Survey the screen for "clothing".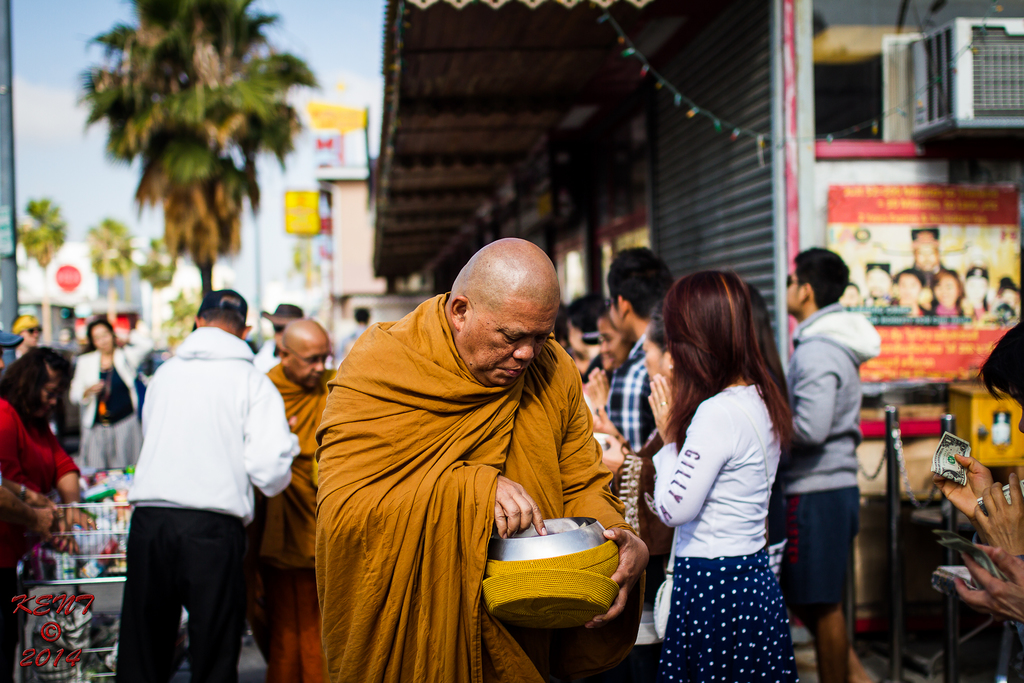
Survey found: [x1=647, y1=386, x2=796, y2=682].
